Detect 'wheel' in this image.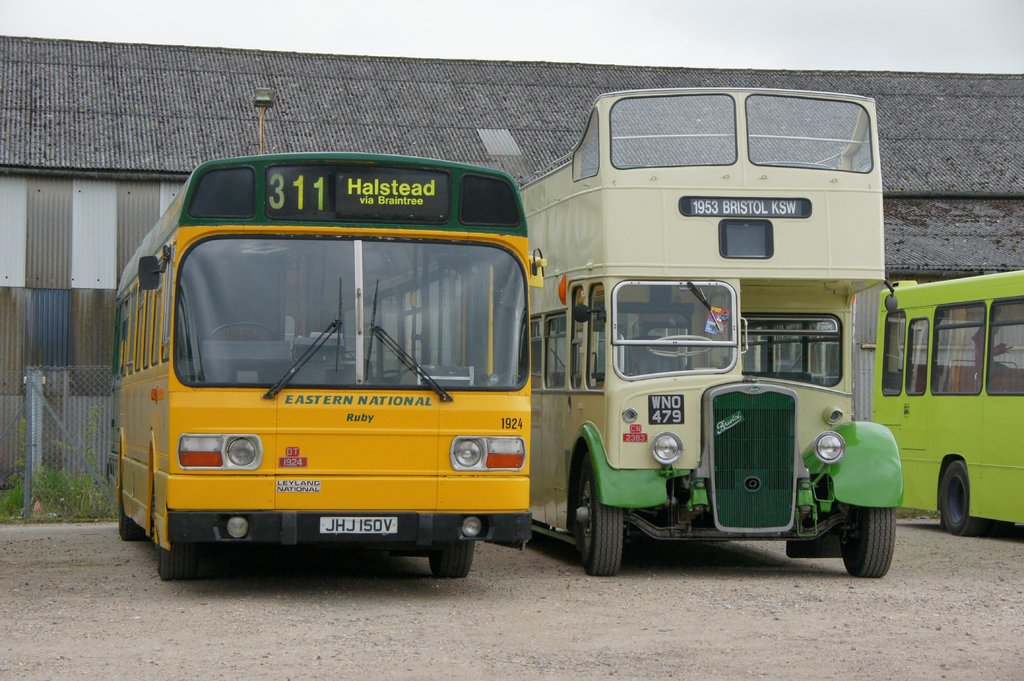
Detection: crop(118, 500, 146, 540).
